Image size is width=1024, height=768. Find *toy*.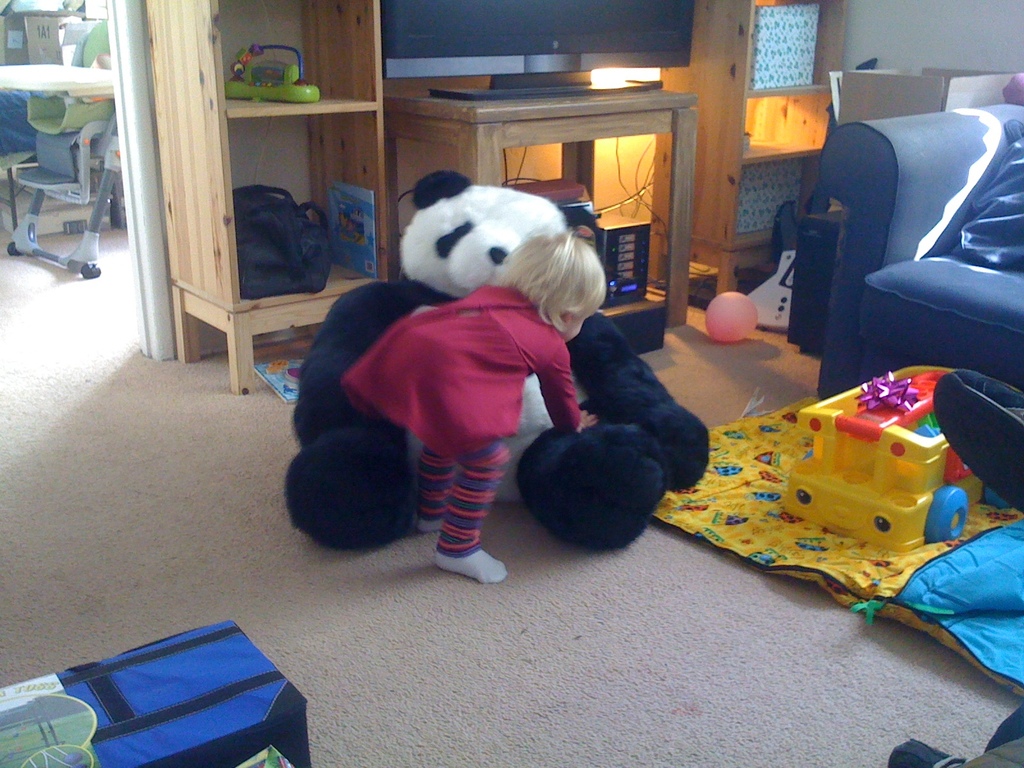
x1=306, y1=177, x2=632, y2=572.
